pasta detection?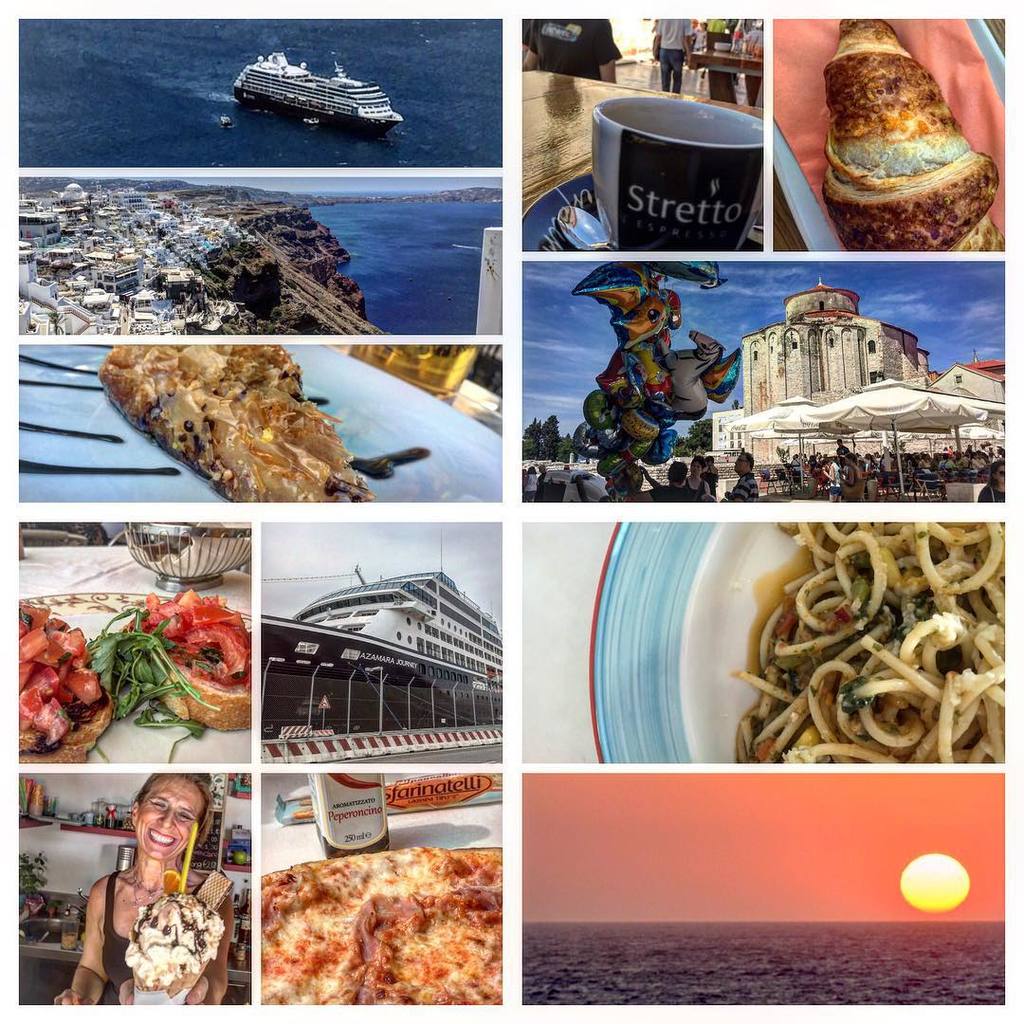
box(730, 519, 1006, 759)
